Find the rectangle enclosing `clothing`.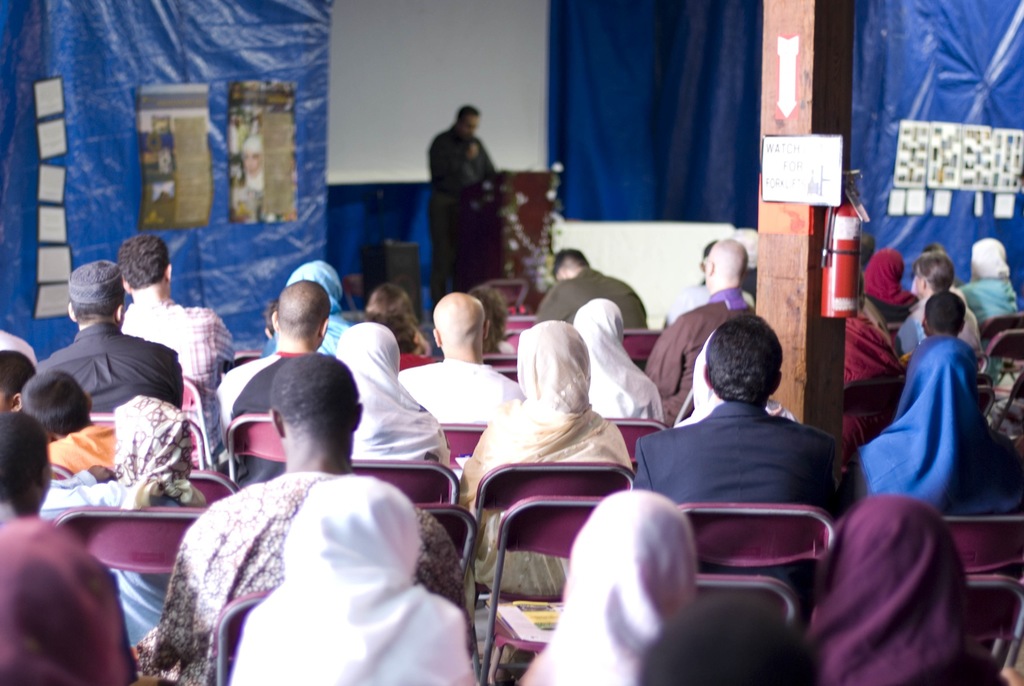
[524, 492, 692, 685].
